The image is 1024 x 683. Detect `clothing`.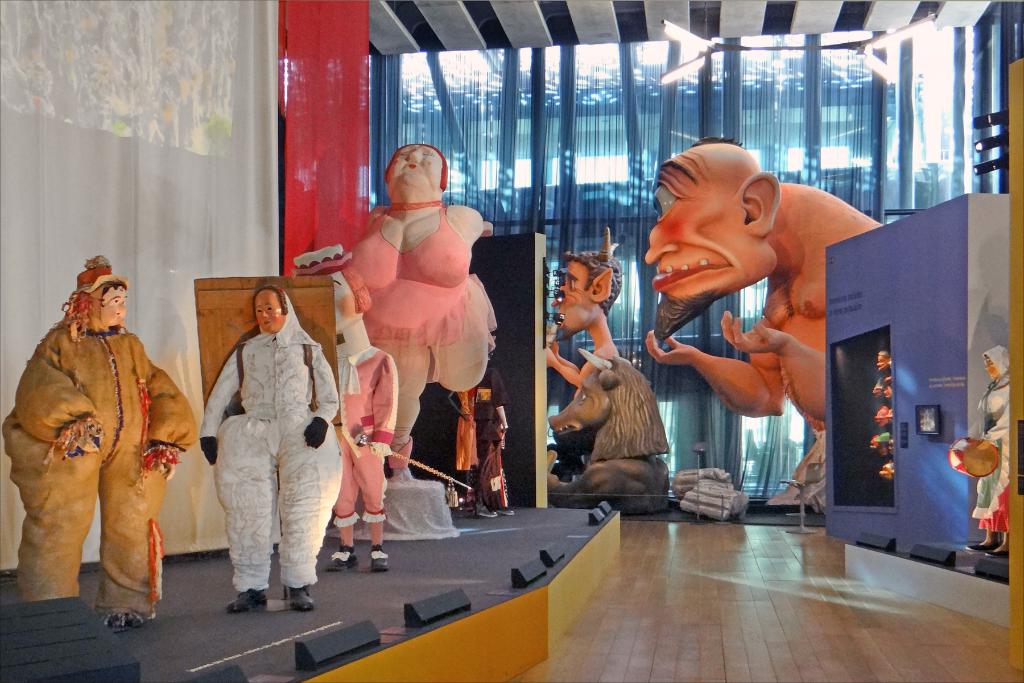
Detection: crop(192, 286, 337, 603).
